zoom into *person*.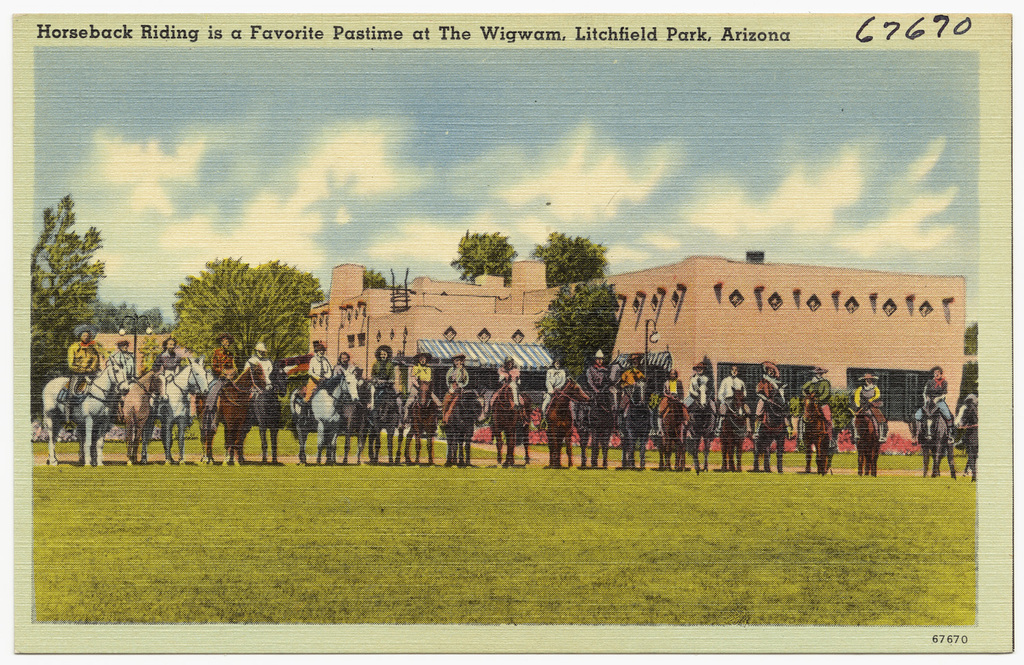
Zoom target: <box>793,365,834,451</box>.
